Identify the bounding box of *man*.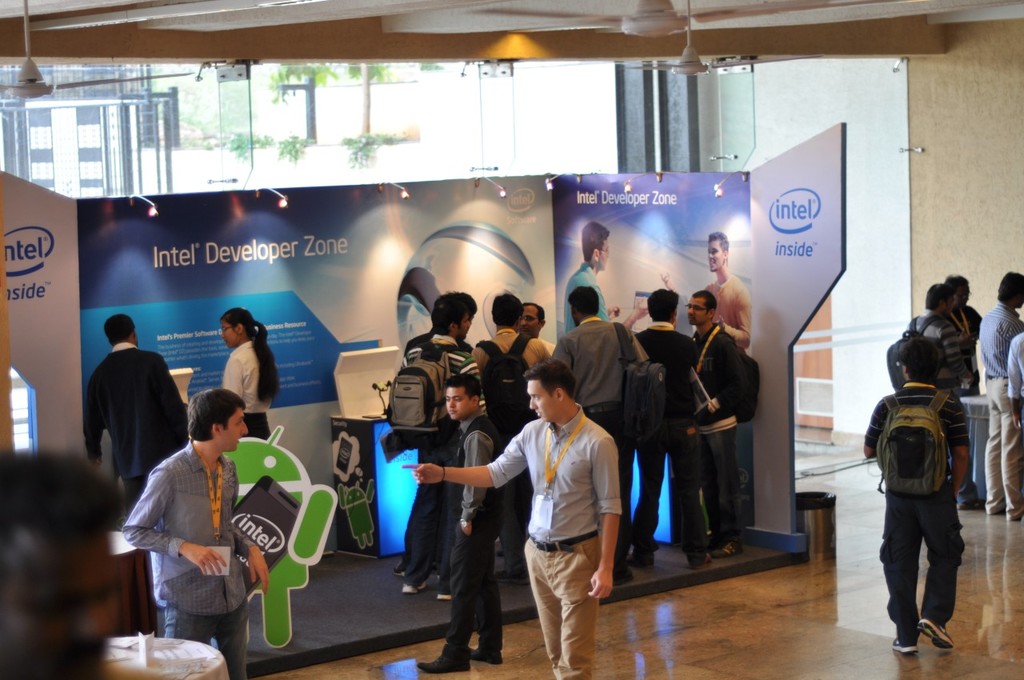
<box>0,448,117,679</box>.
